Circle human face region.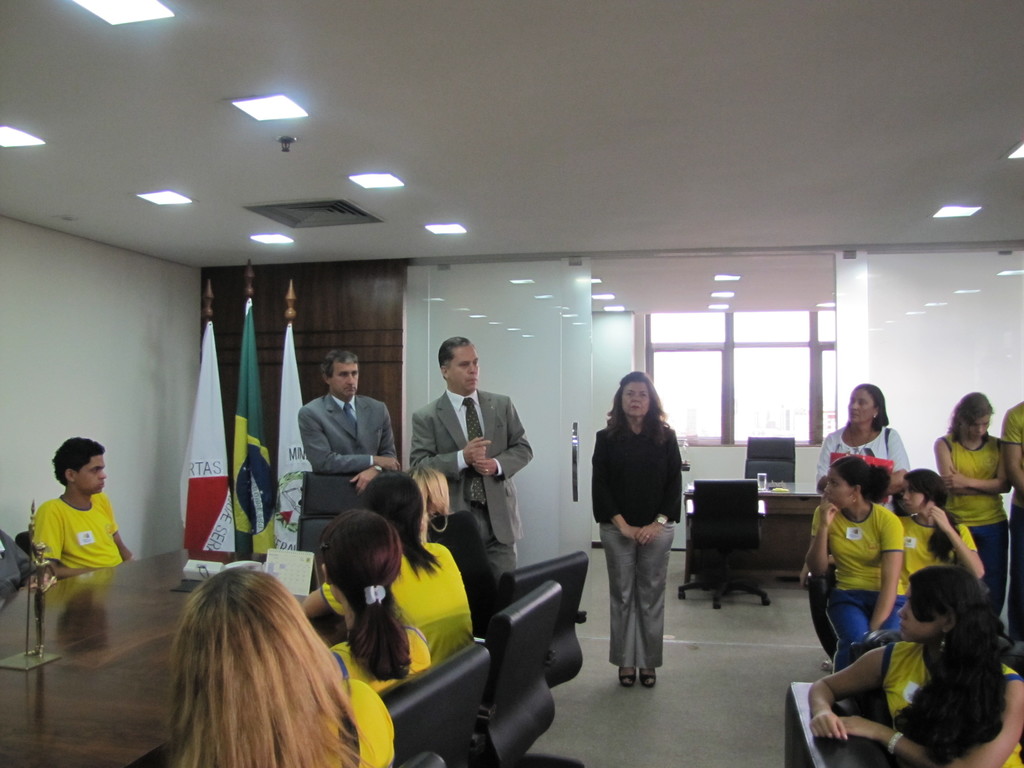
Region: <bbox>826, 478, 851, 503</bbox>.
